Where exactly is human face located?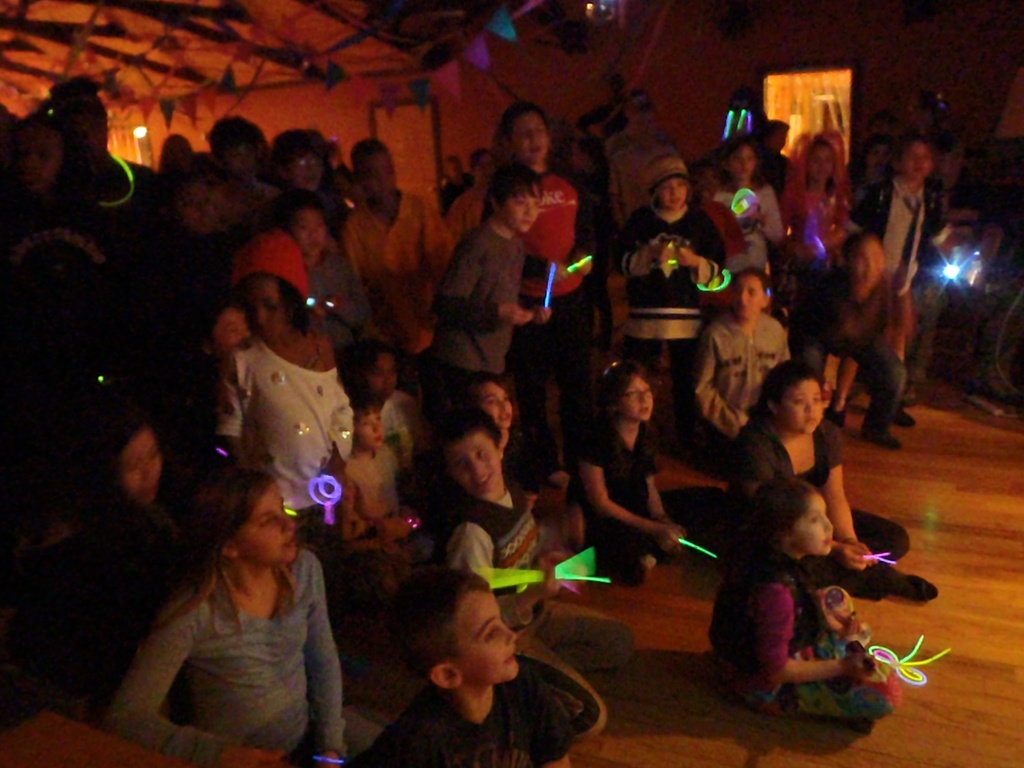
Its bounding box is rect(614, 374, 653, 424).
